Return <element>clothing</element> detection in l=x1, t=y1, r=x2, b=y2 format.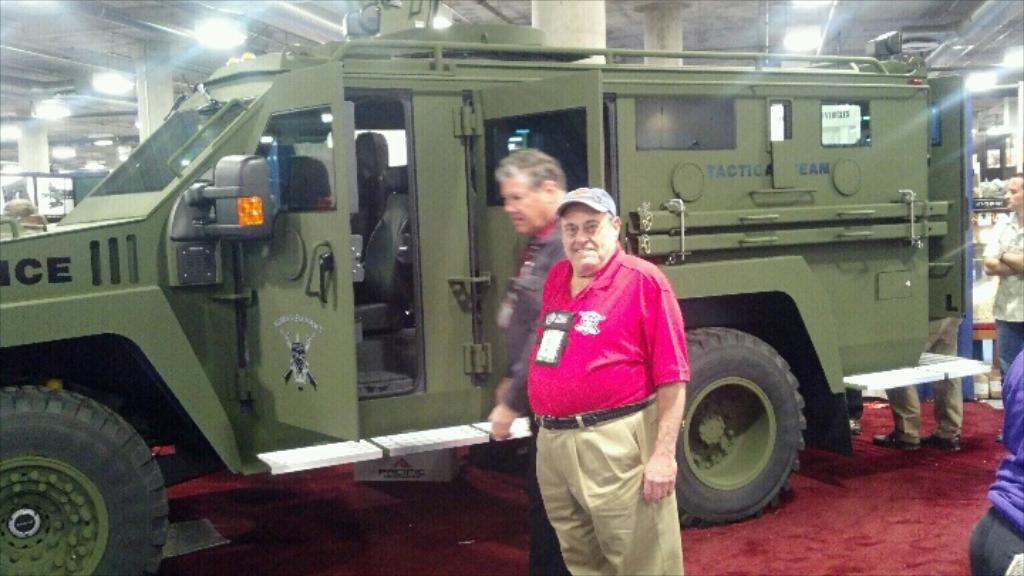
l=523, t=212, r=683, b=542.
